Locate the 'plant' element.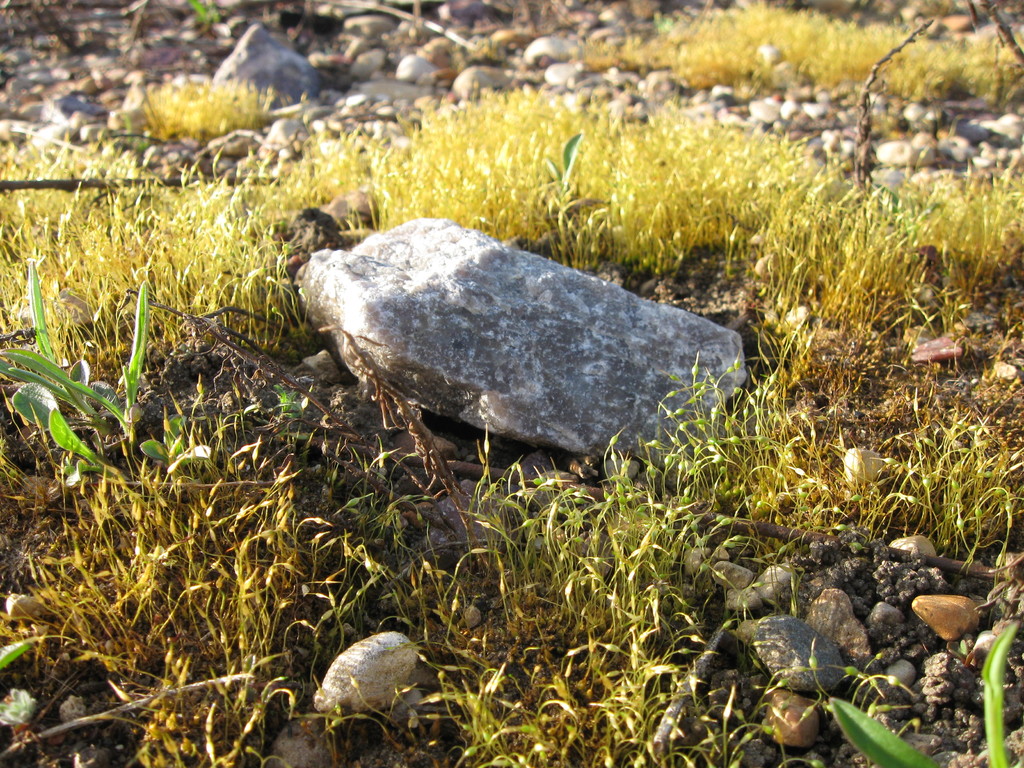
Element bbox: 800, 617, 1023, 767.
